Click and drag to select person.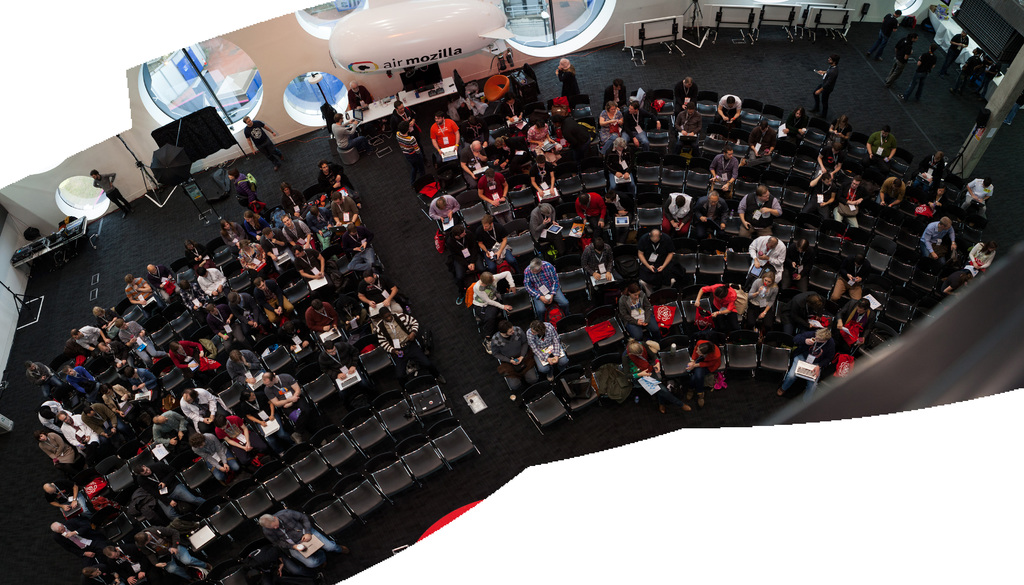
Selection: crop(863, 8, 900, 63).
